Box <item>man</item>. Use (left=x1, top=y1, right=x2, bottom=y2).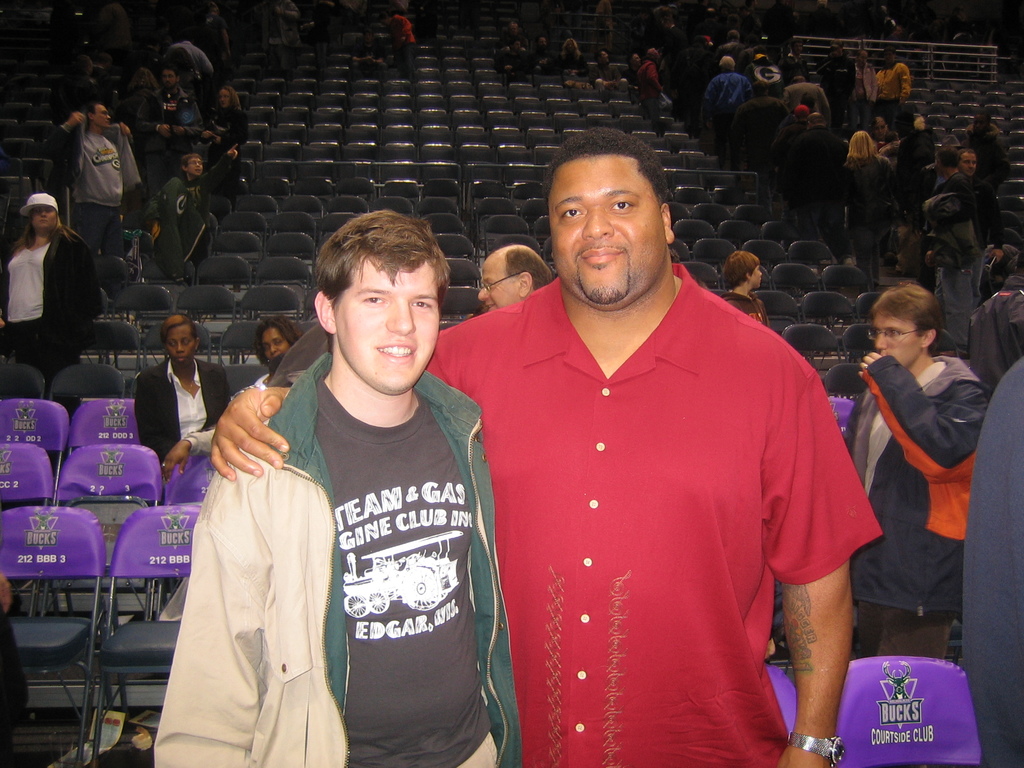
(left=624, top=51, right=644, bottom=92).
